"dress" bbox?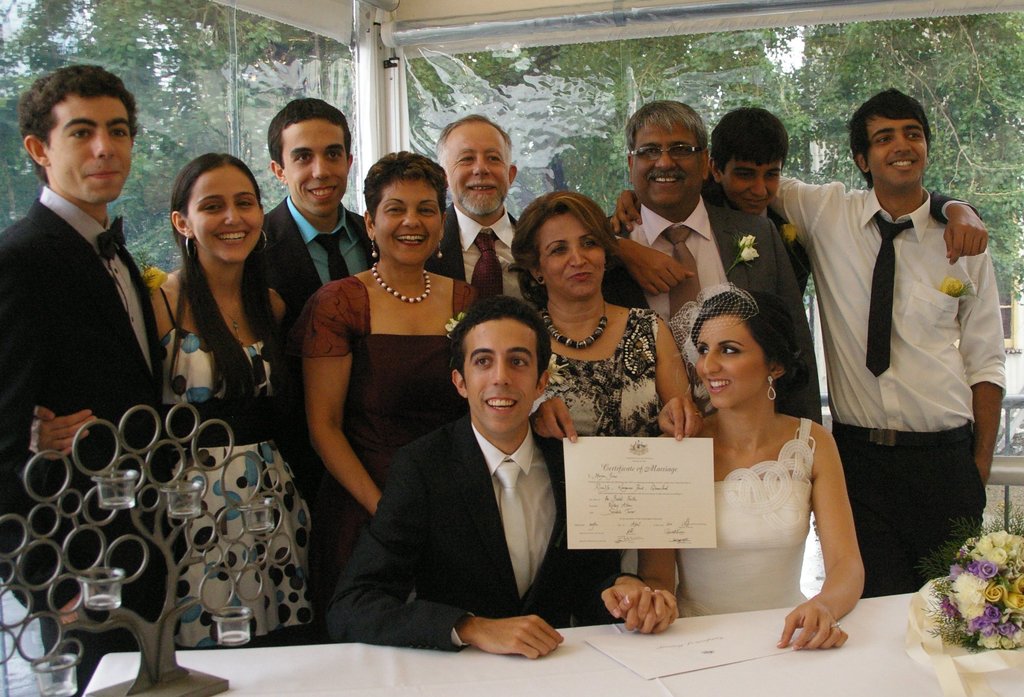
bbox(544, 309, 660, 579)
